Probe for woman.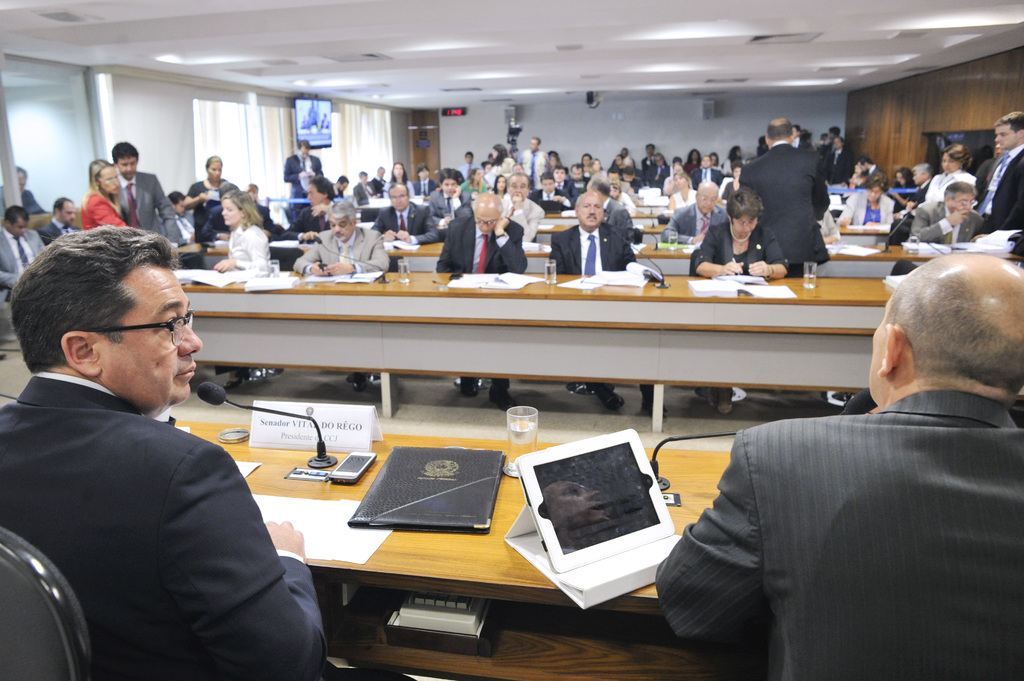
Probe result: Rect(489, 143, 516, 182).
